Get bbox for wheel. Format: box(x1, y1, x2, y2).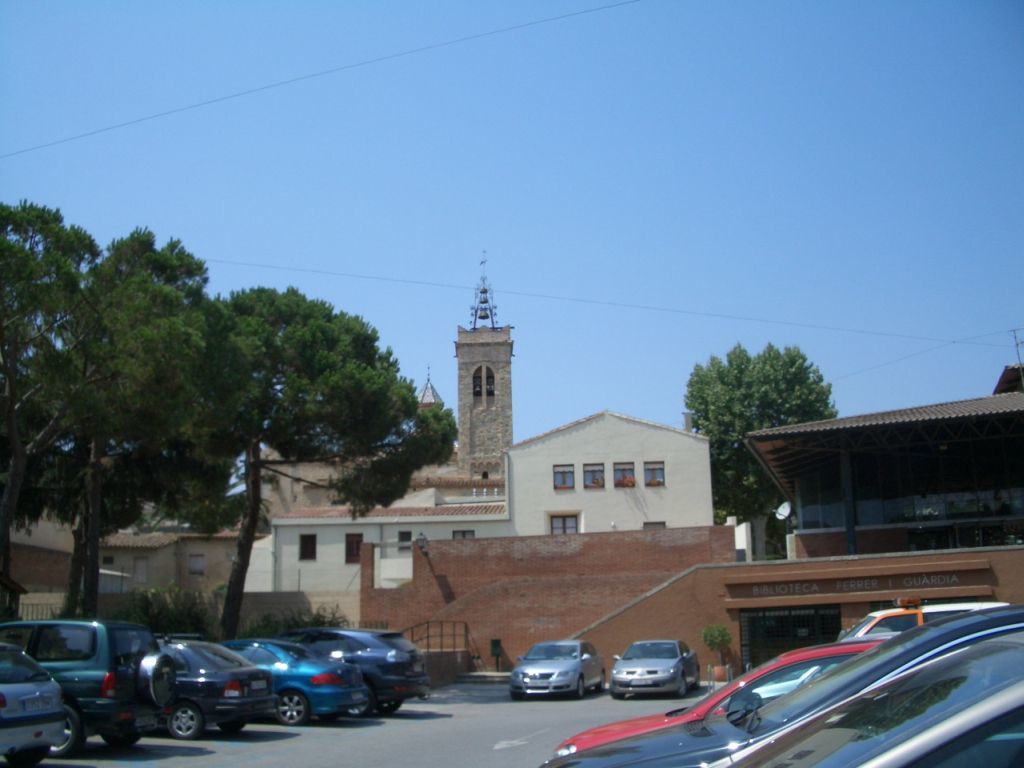
box(377, 696, 401, 714).
